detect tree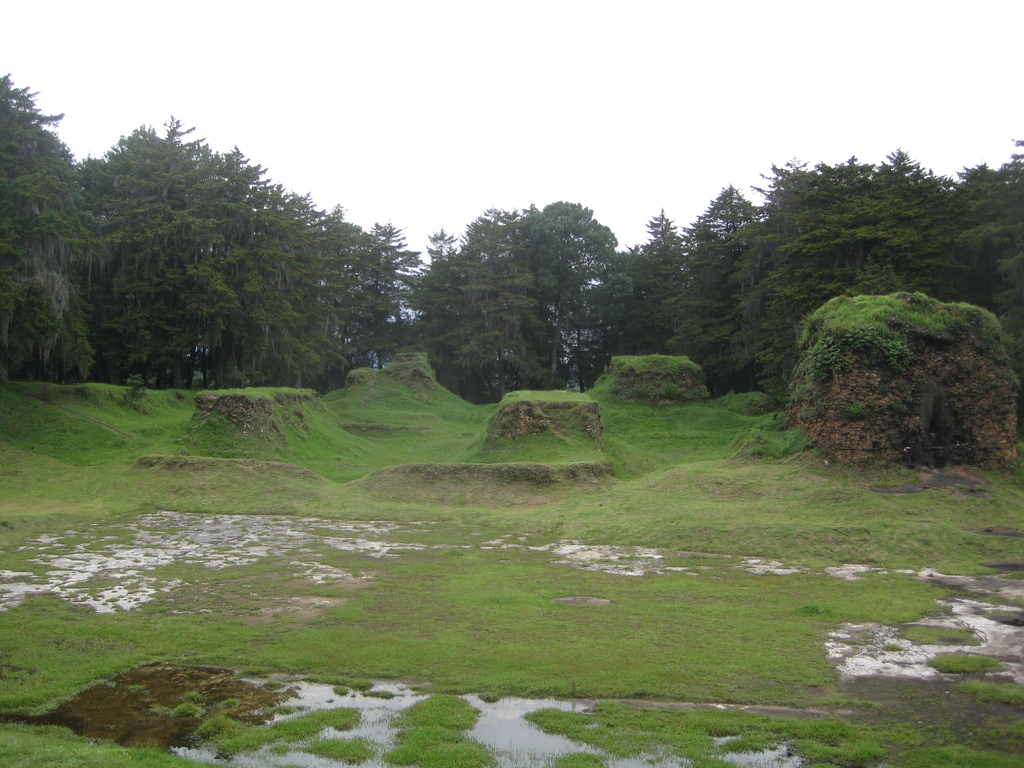
region(423, 223, 453, 372)
